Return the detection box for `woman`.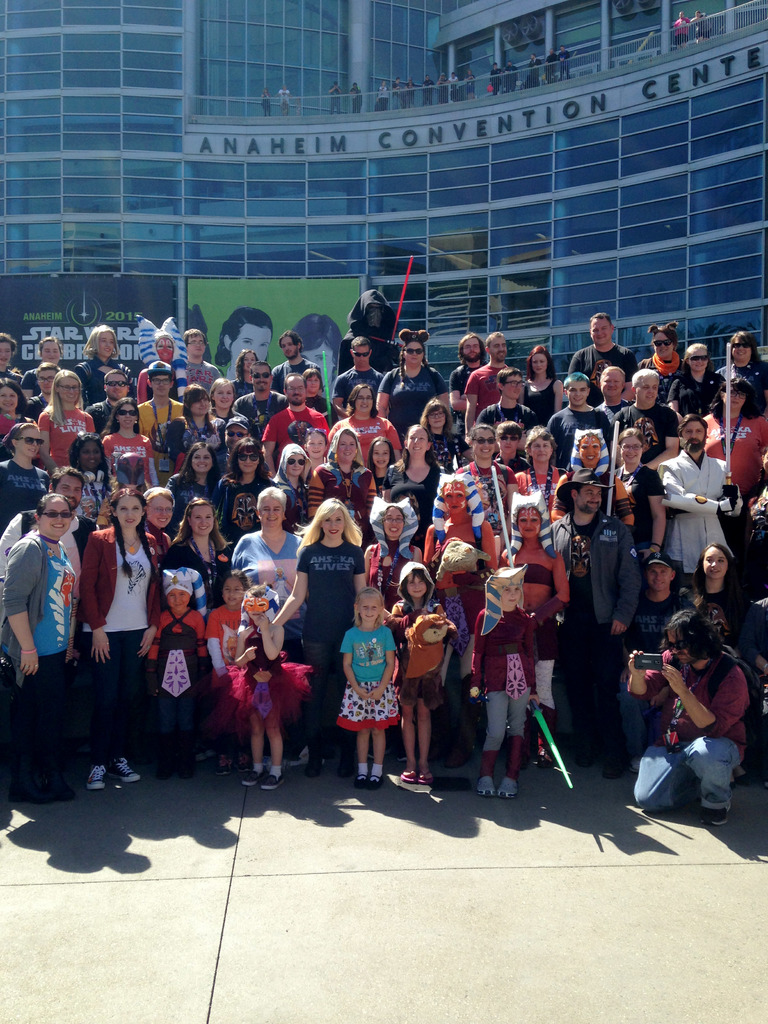
select_region(77, 489, 161, 788).
